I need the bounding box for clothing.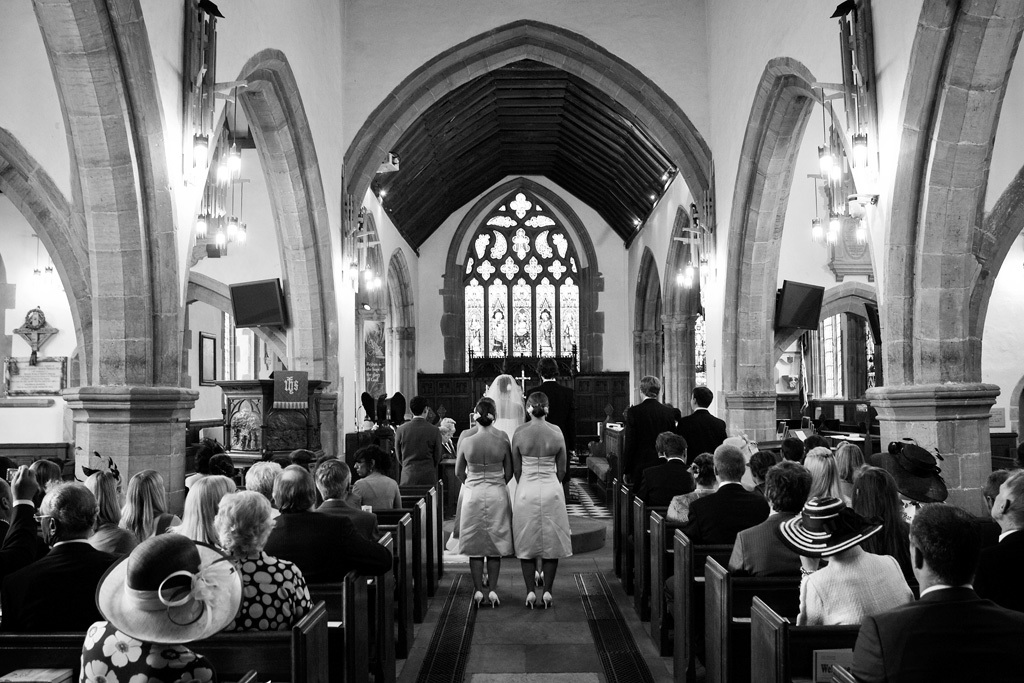
Here it is: select_region(234, 546, 309, 627).
